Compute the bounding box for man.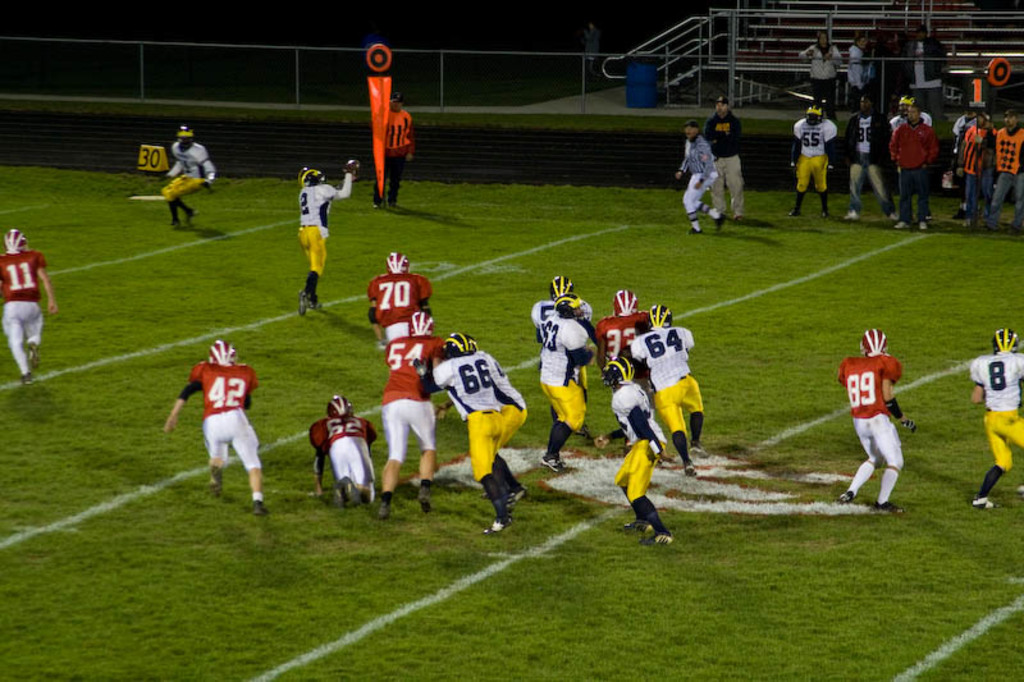
[left=310, top=389, right=379, bottom=512].
